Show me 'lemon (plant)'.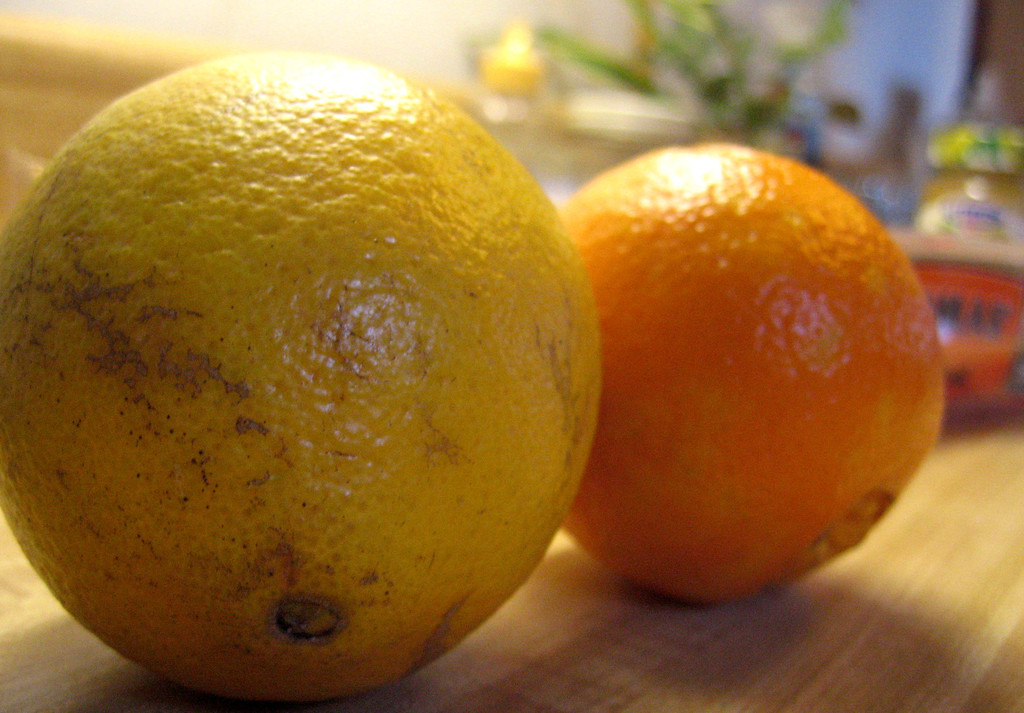
'lemon (plant)' is here: detection(554, 141, 947, 607).
